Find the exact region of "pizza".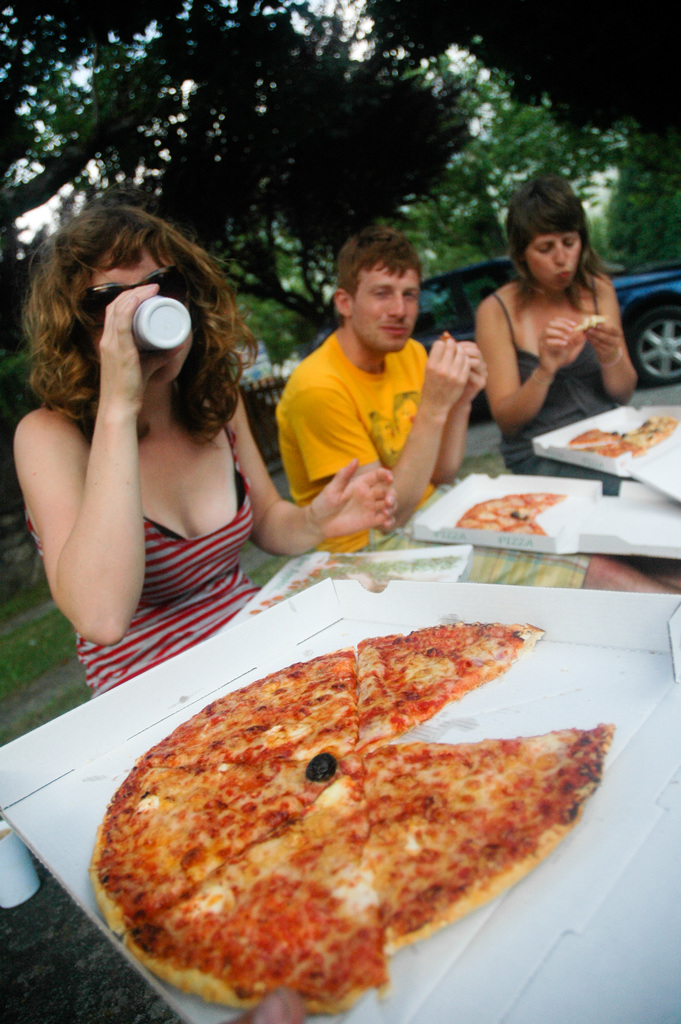
Exact region: select_region(111, 624, 616, 1016).
